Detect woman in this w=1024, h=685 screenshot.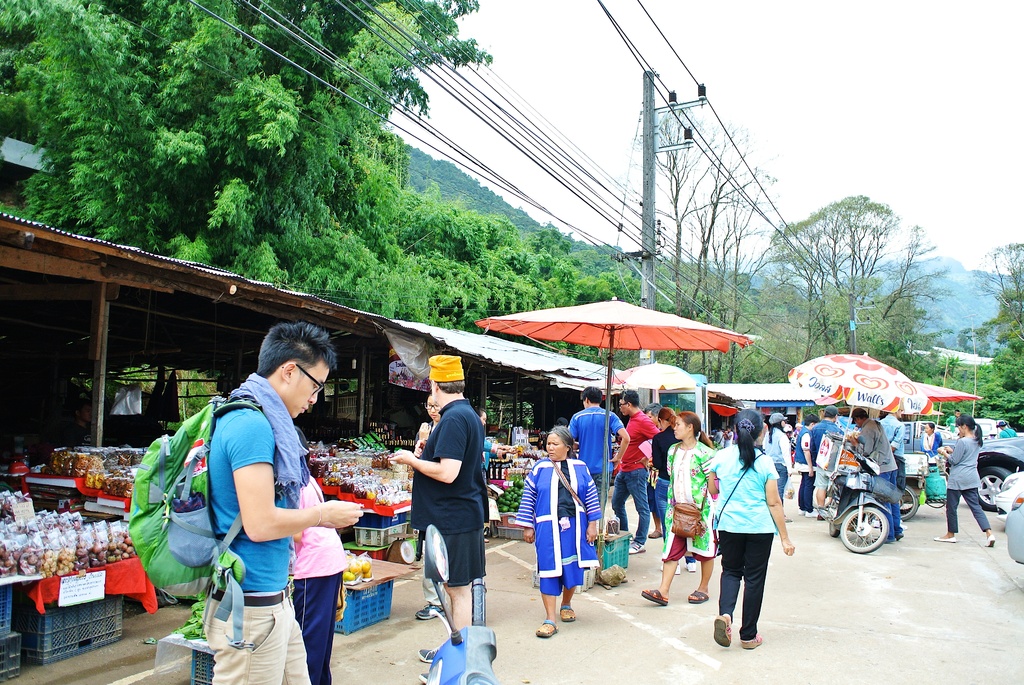
Detection: [761,411,794,523].
